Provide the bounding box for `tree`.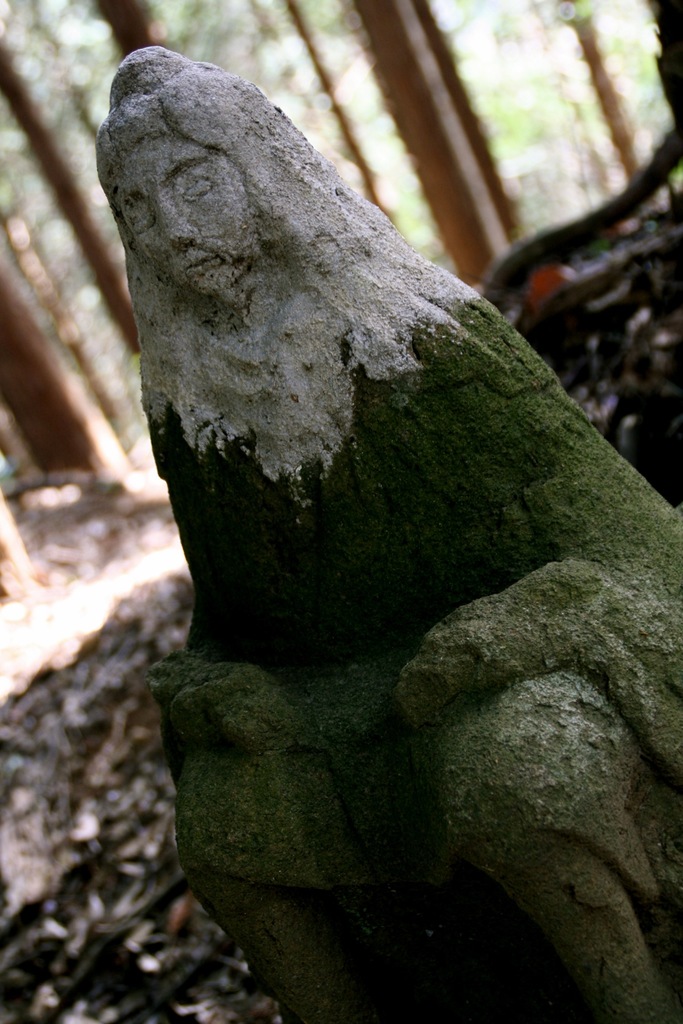
78/0/169/72.
